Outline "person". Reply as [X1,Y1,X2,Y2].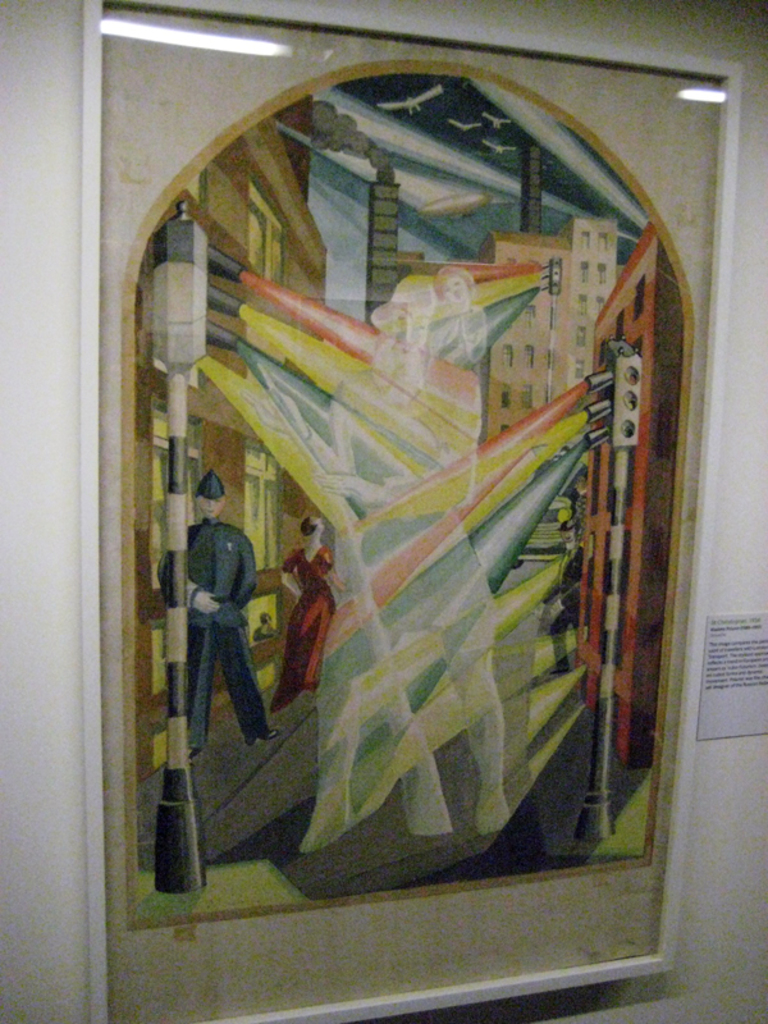
[573,468,590,550].
